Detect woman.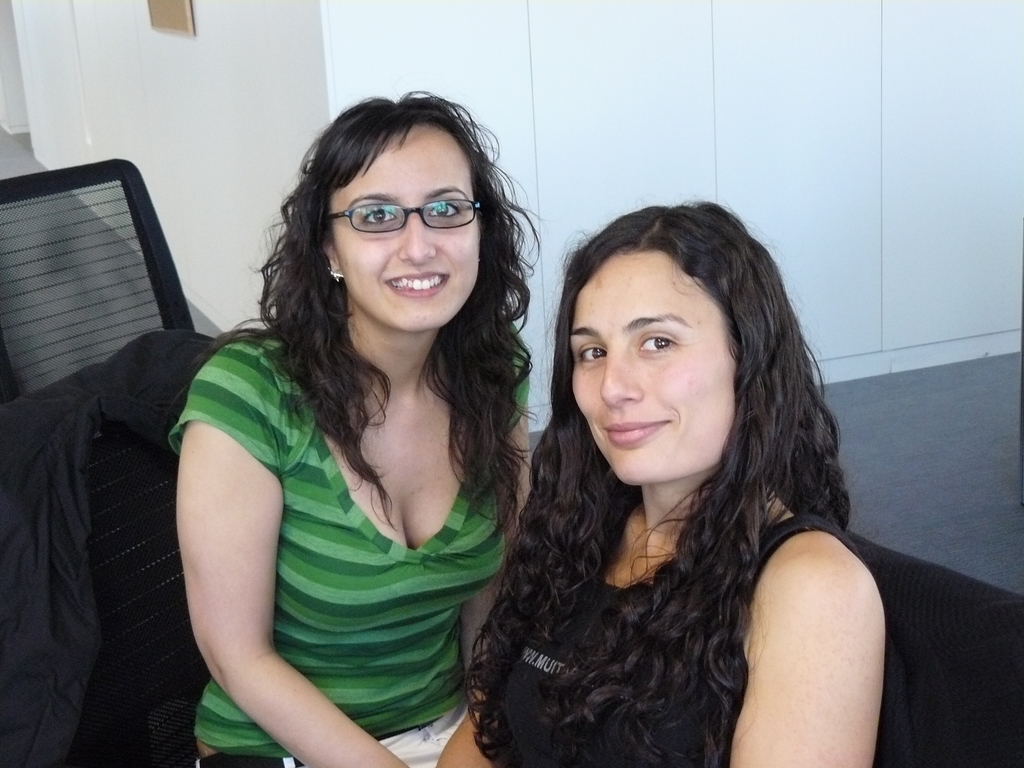
Detected at locate(425, 195, 892, 764).
